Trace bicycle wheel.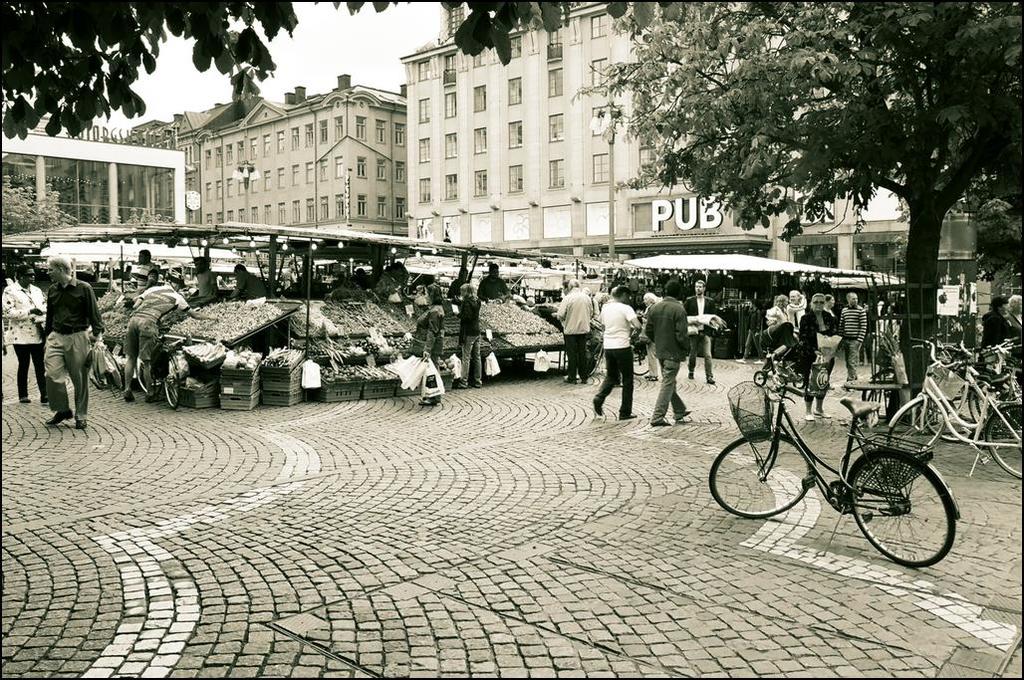
Traced to x1=161, y1=353, x2=178, y2=413.
